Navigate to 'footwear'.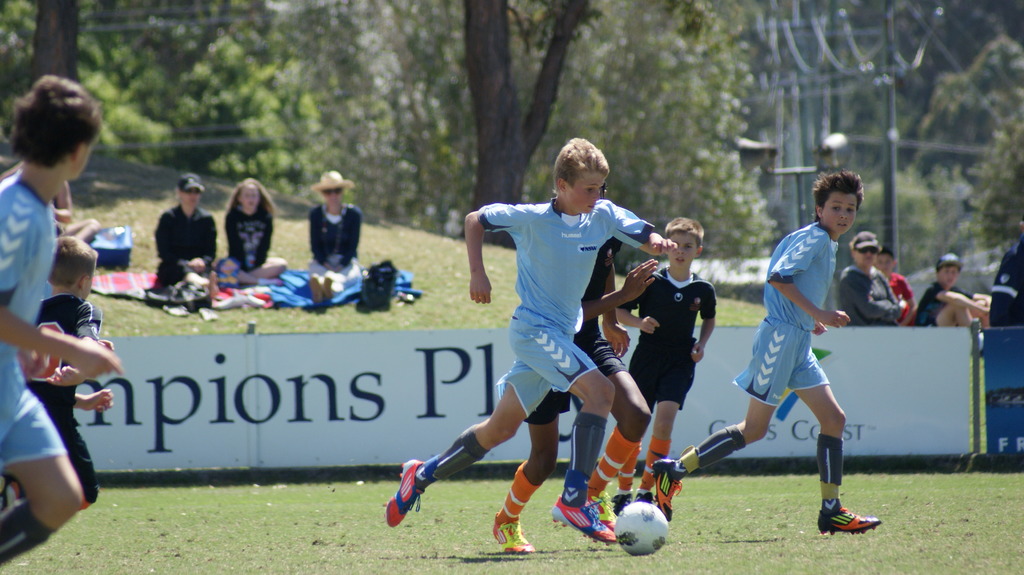
Navigation target: {"left": 638, "top": 486, "right": 653, "bottom": 505}.
